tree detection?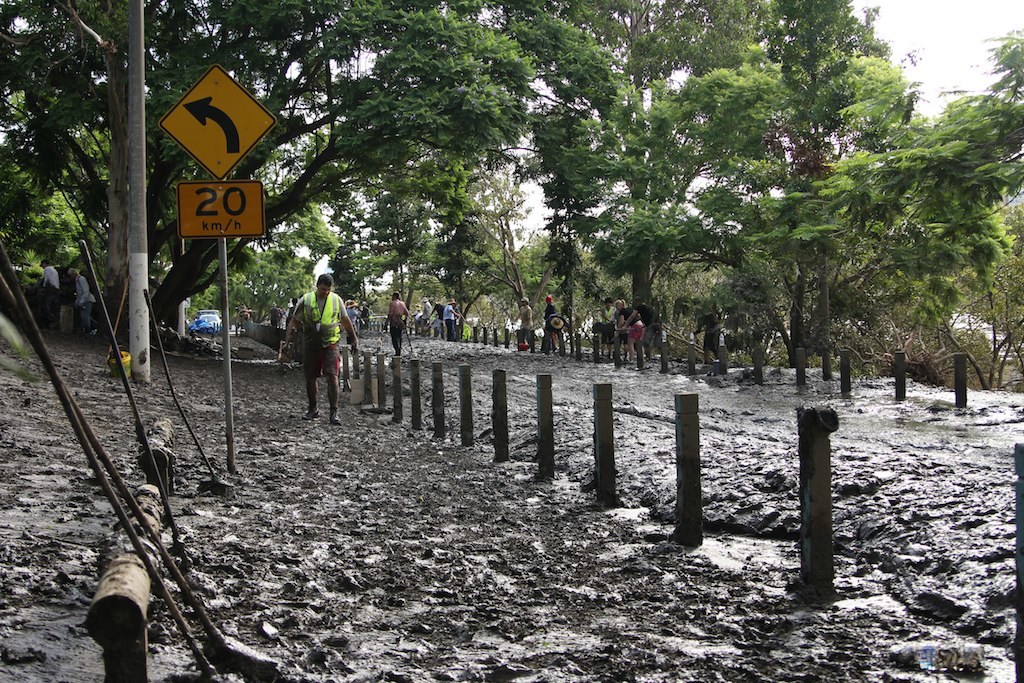
box(743, 75, 1009, 417)
